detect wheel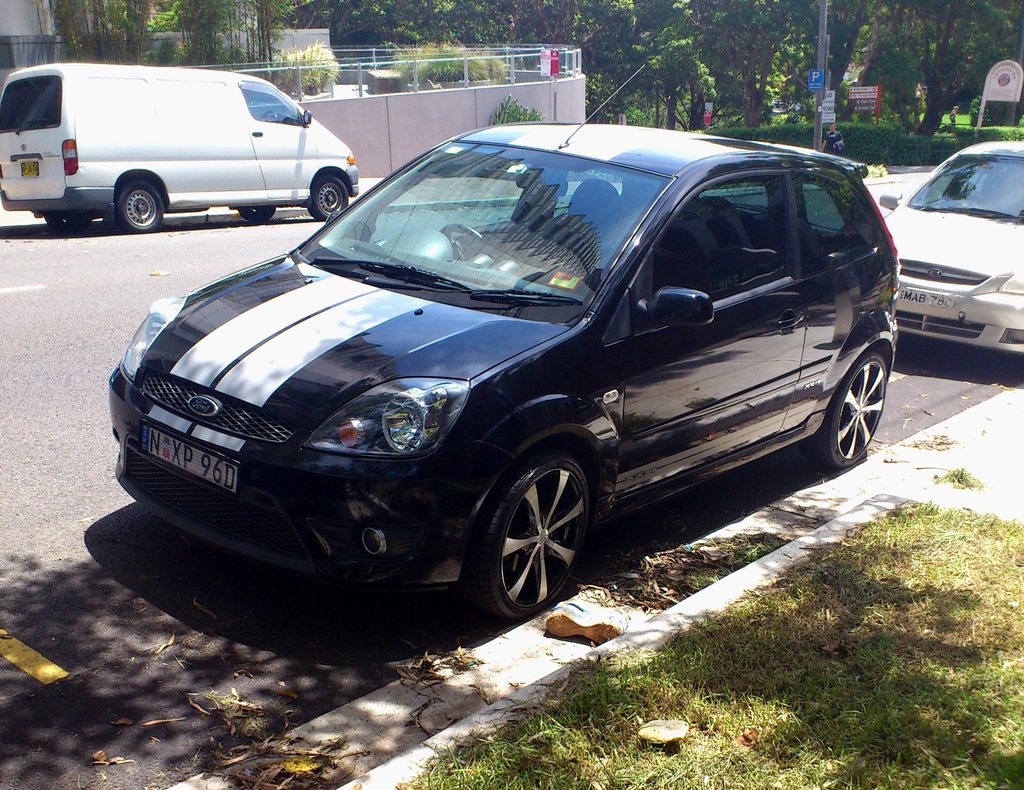
953/192/993/206
